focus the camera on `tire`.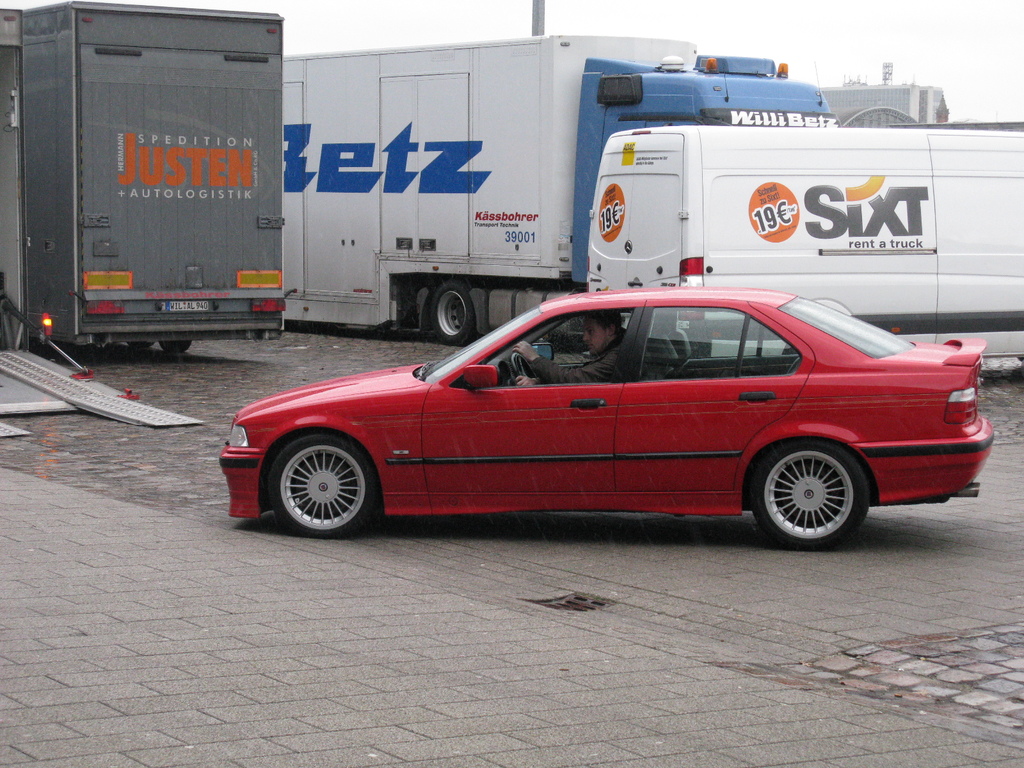
Focus region: 128/340/154/348.
